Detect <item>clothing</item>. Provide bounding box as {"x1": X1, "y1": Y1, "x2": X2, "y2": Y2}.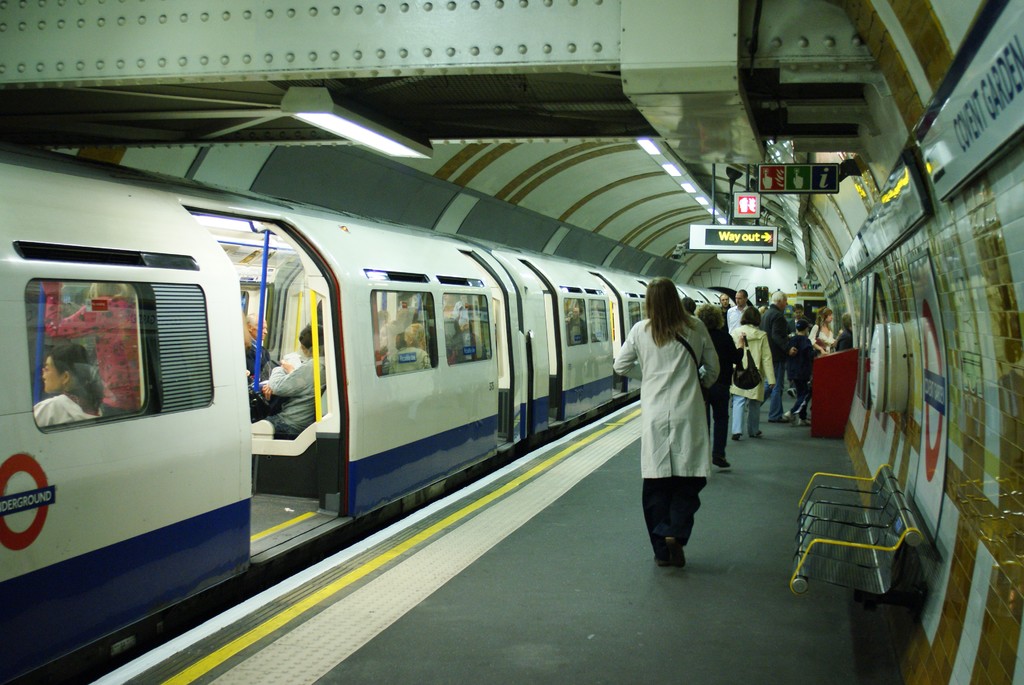
{"x1": 244, "y1": 340, "x2": 266, "y2": 384}.
